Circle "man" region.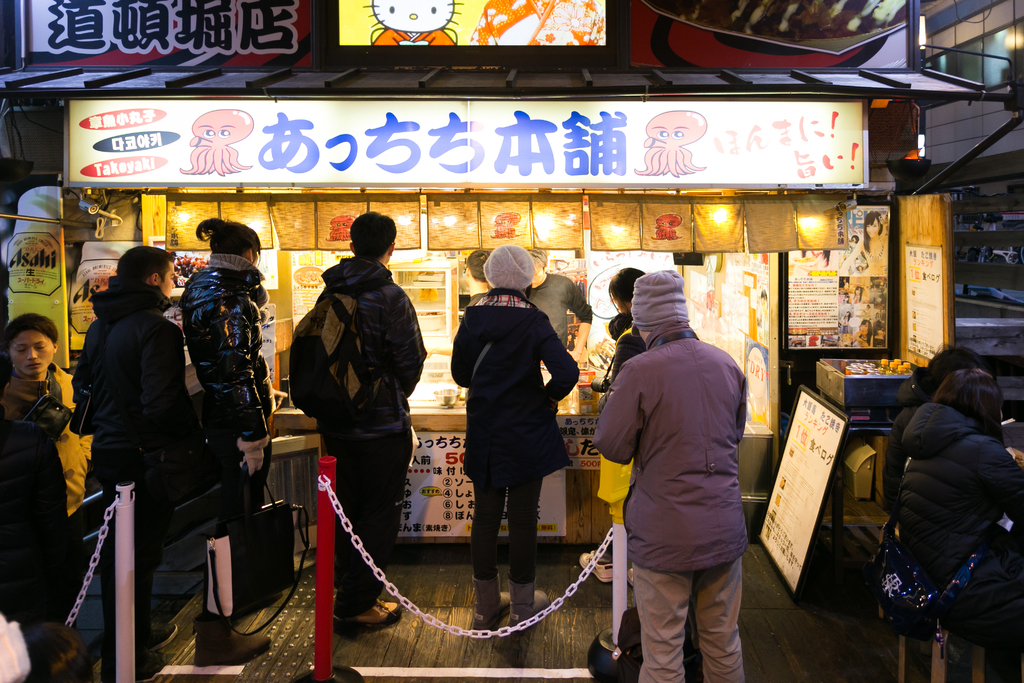
Region: (527, 247, 594, 365).
